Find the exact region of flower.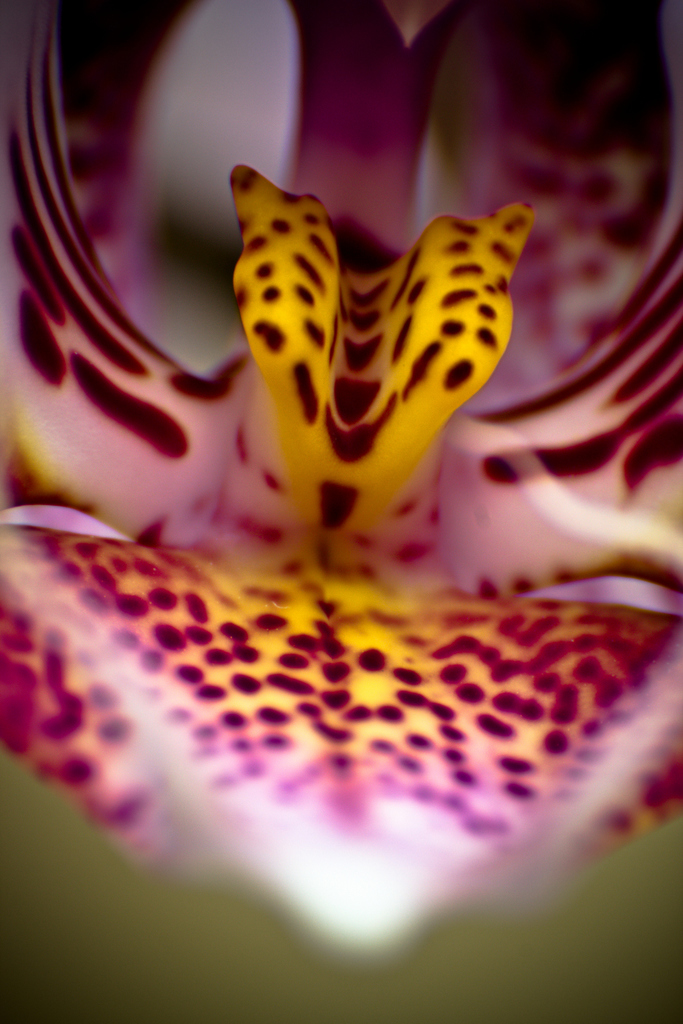
Exact region: 38:74:657:891.
